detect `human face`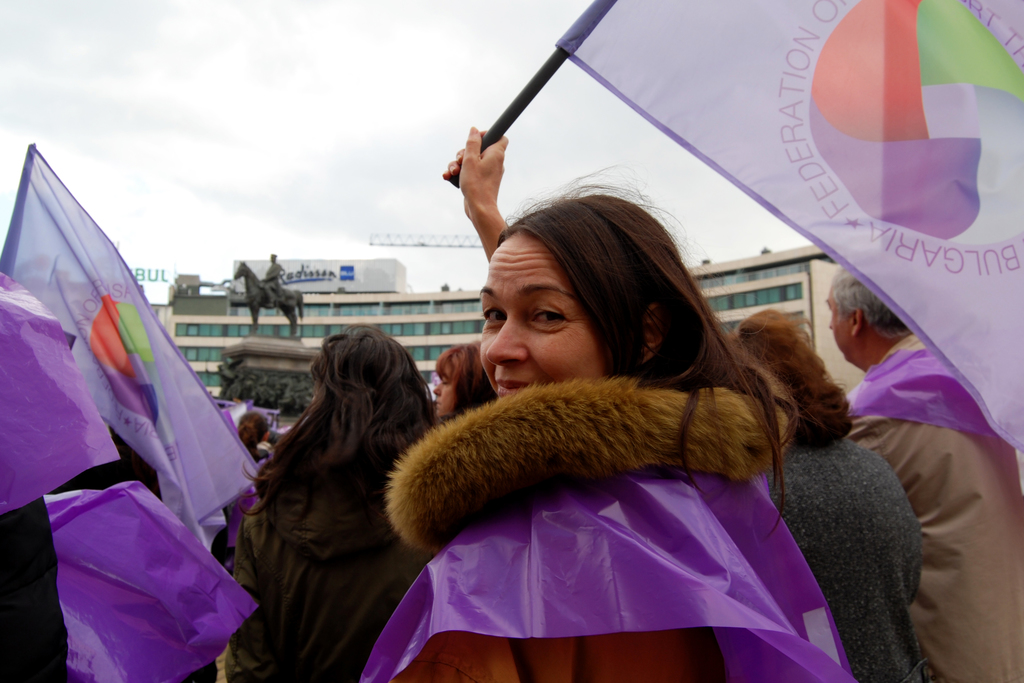
(433, 366, 456, 417)
